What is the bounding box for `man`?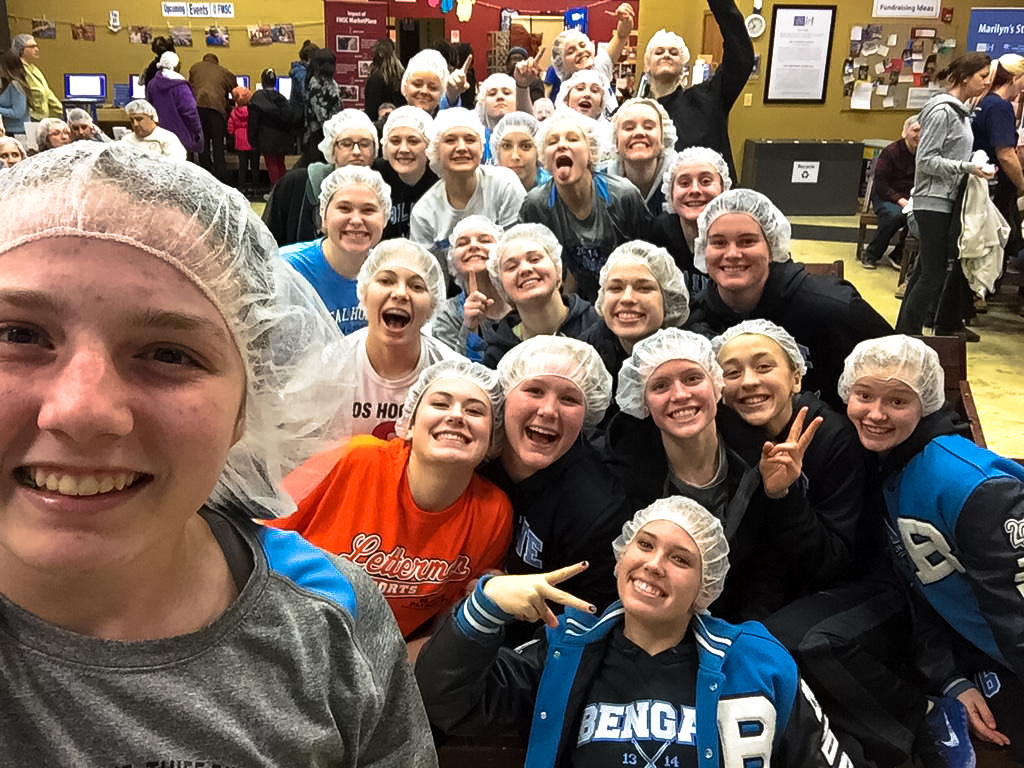
left=189, top=39, right=239, bottom=170.
